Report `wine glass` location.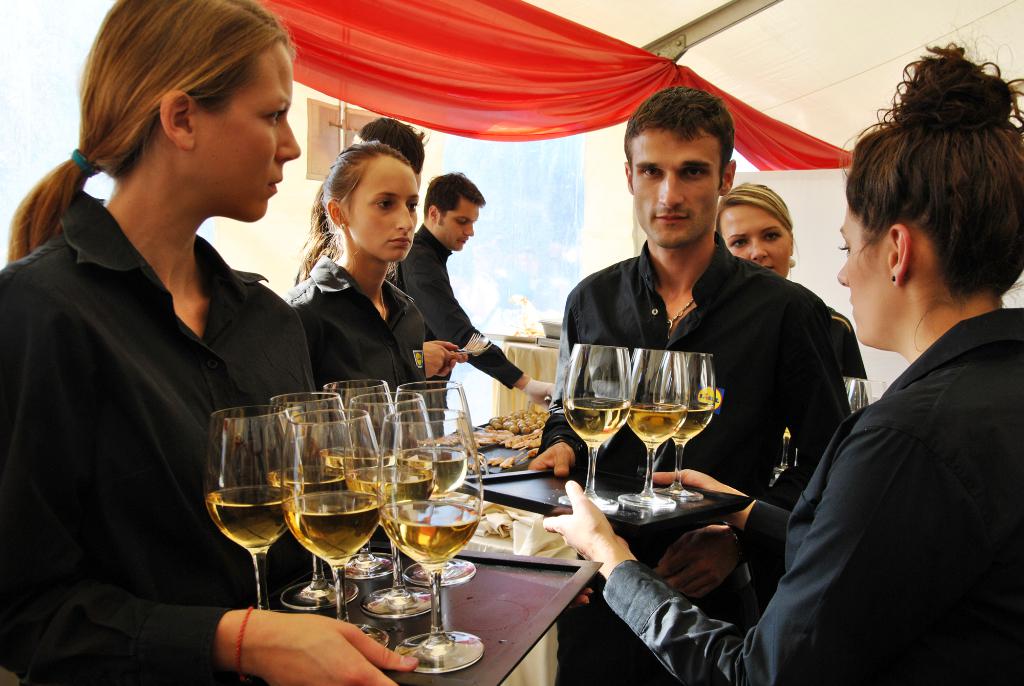
Report: box(627, 348, 688, 507).
